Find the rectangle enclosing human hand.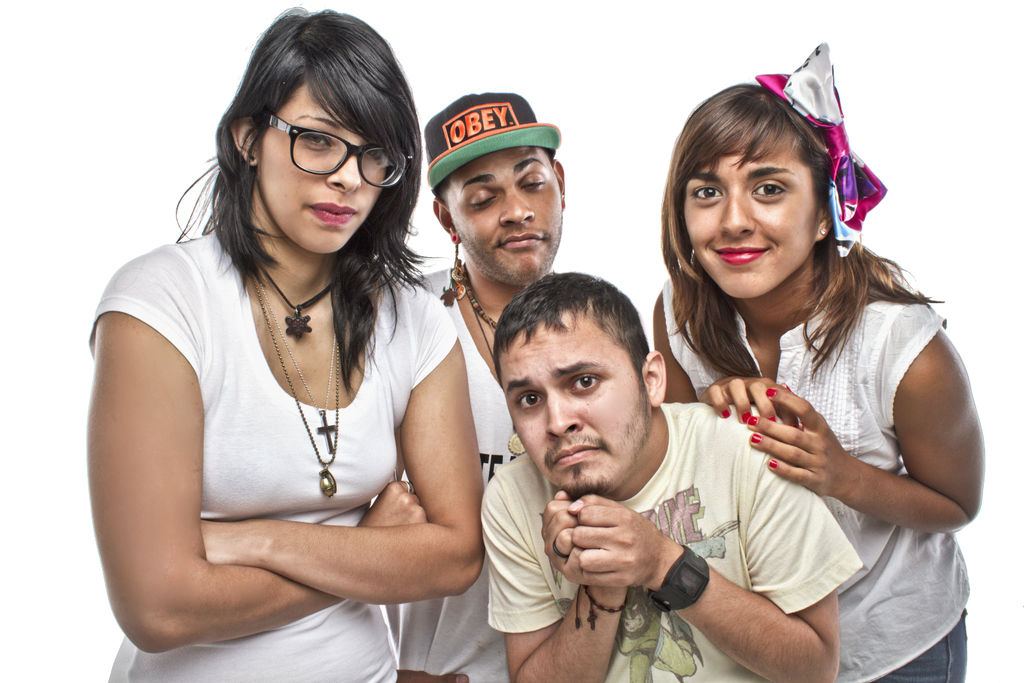
x1=745 y1=382 x2=852 y2=497.
